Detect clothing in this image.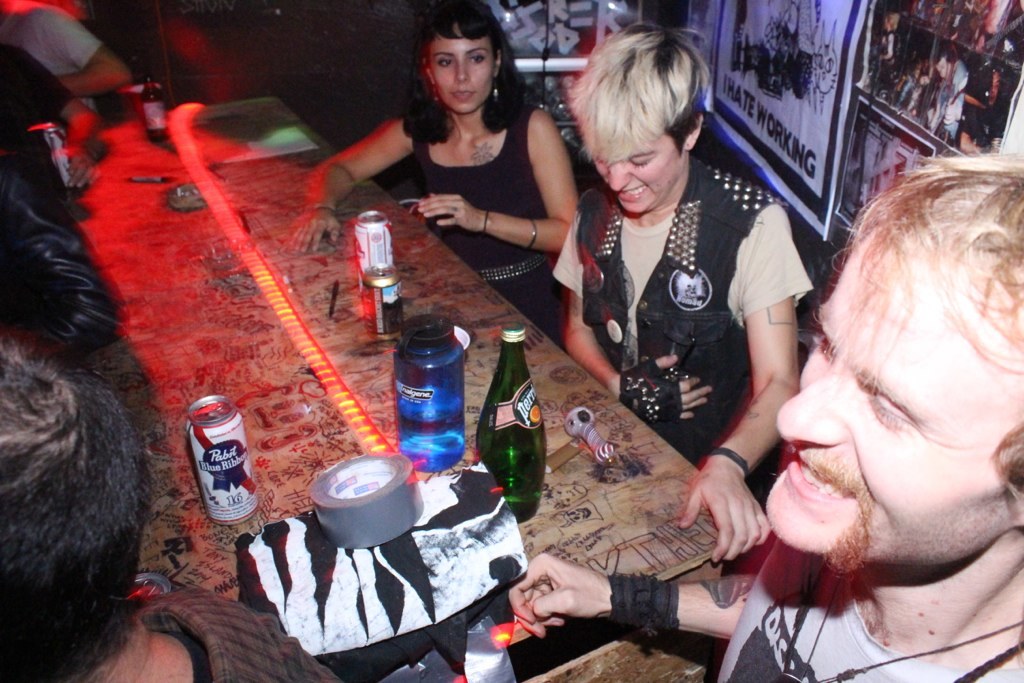
Detection: (x1=407, y1=108, x2=560, y2=330).
